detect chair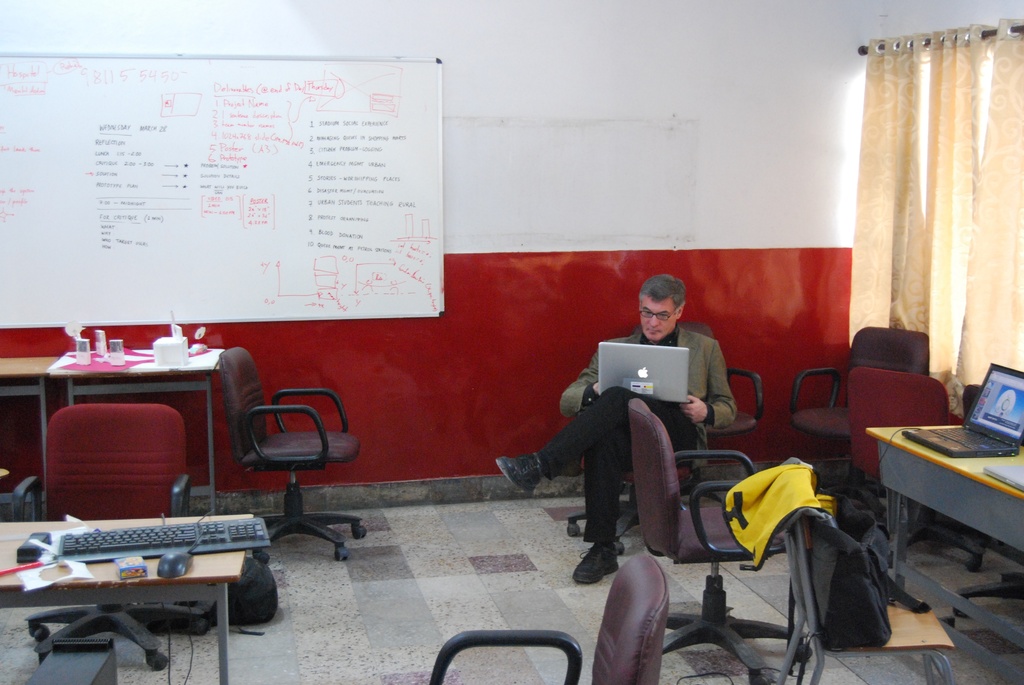
rect(430, 546, 674, 684)
